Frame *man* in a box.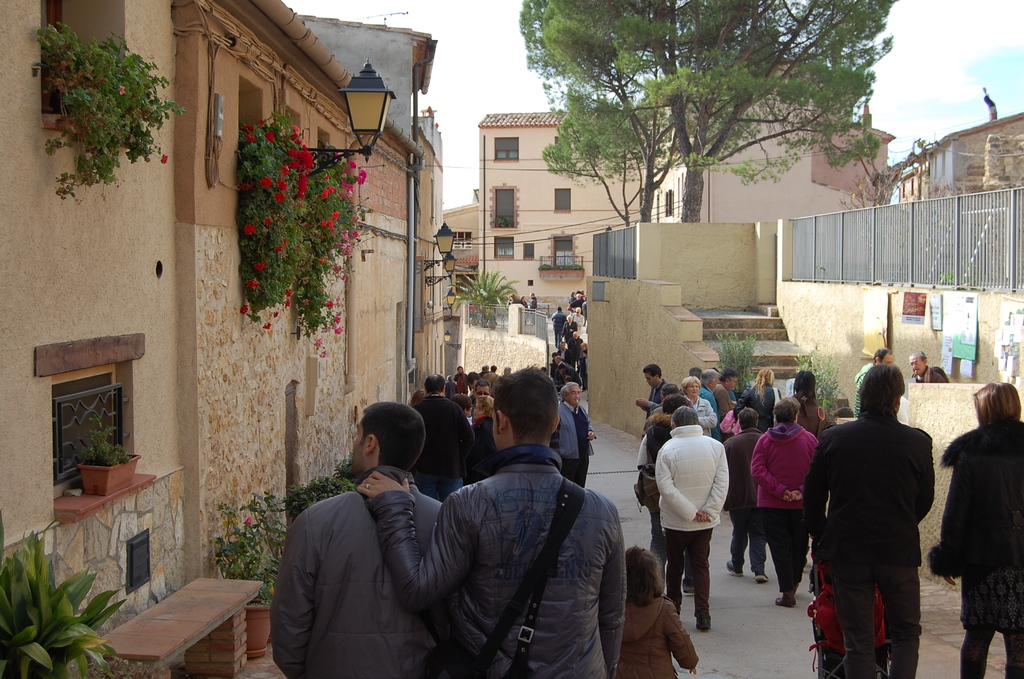
box(572, 292, 582, 306).
